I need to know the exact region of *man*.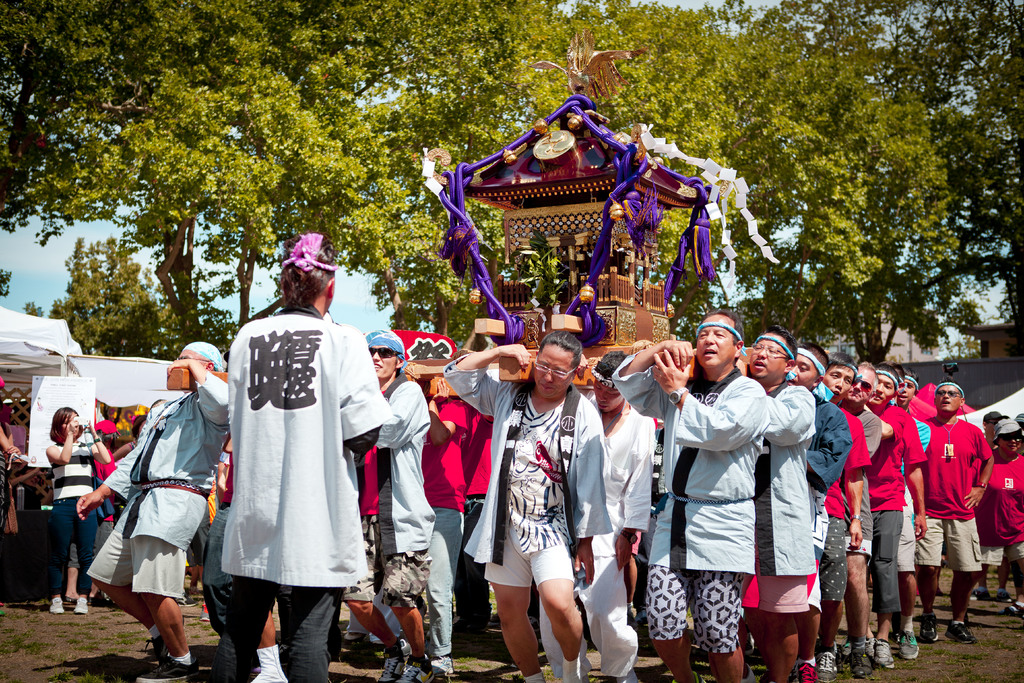
Region: 886,371,934,660.
